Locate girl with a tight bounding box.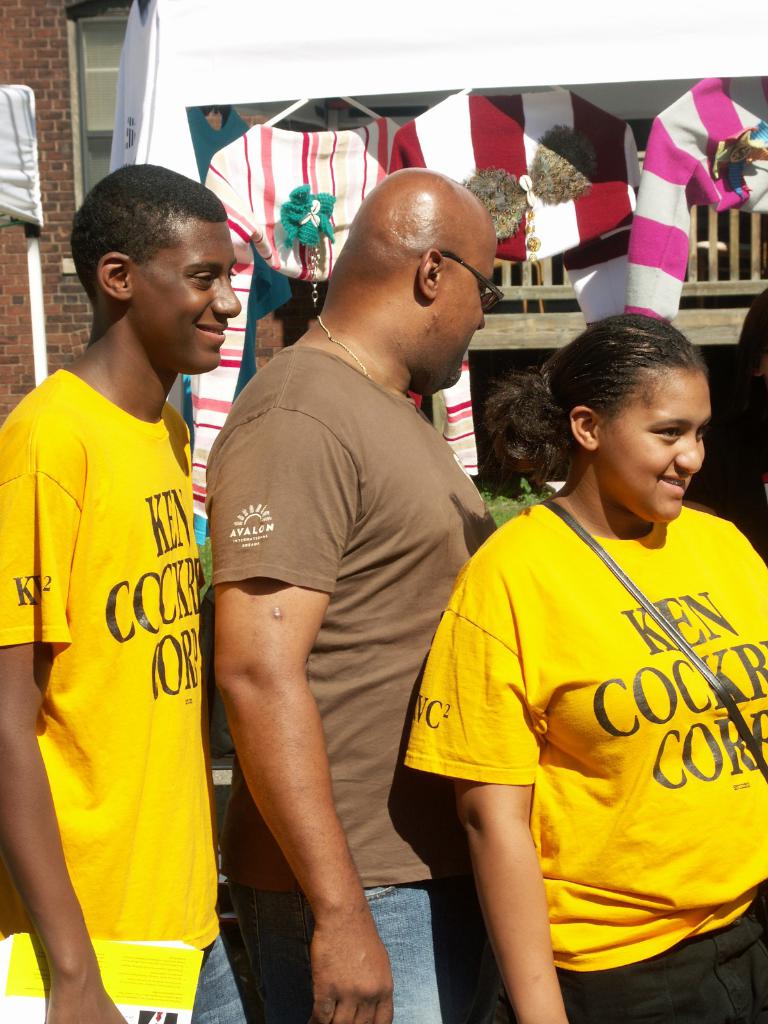
region(404, 313, 767, 1023).
